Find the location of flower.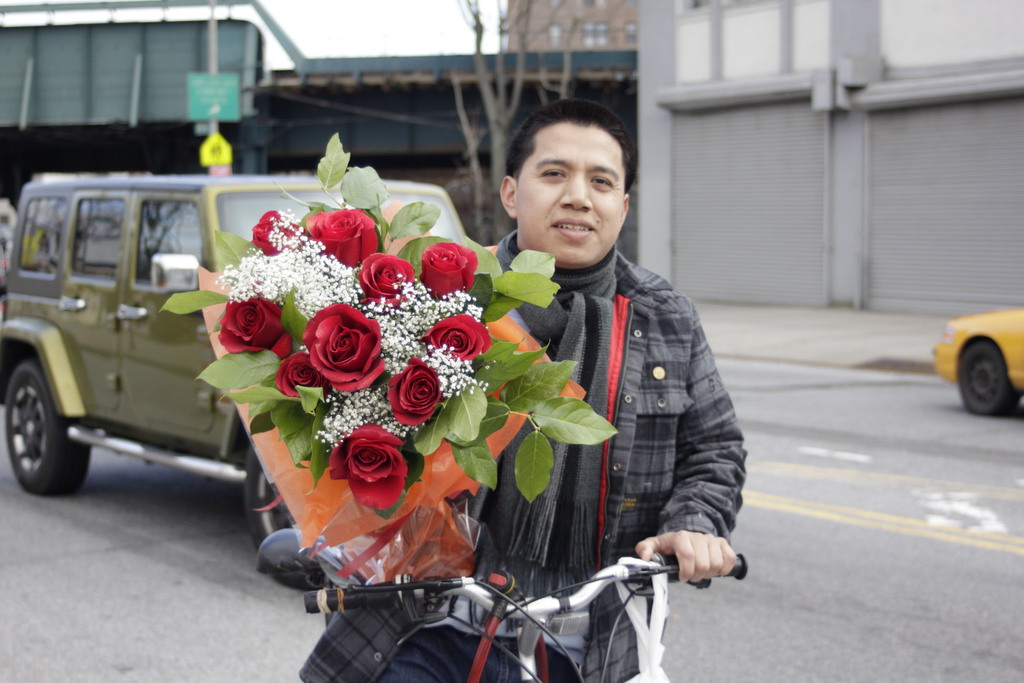
Location: Rect(411, 234, 477, 304).
